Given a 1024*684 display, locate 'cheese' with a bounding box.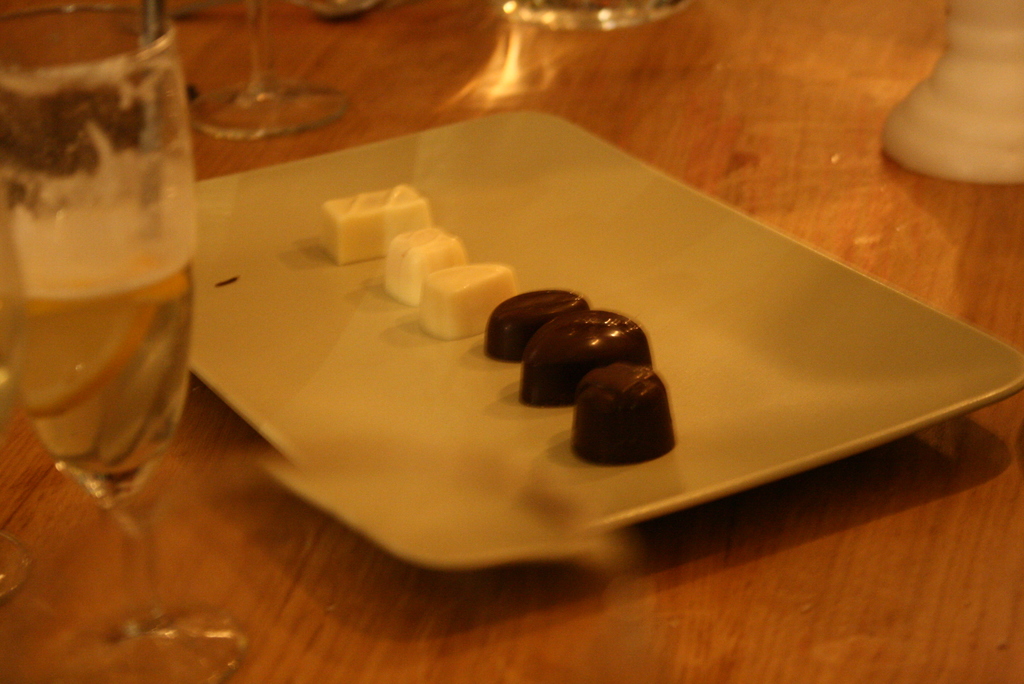
Located: 383 221 468 307.
